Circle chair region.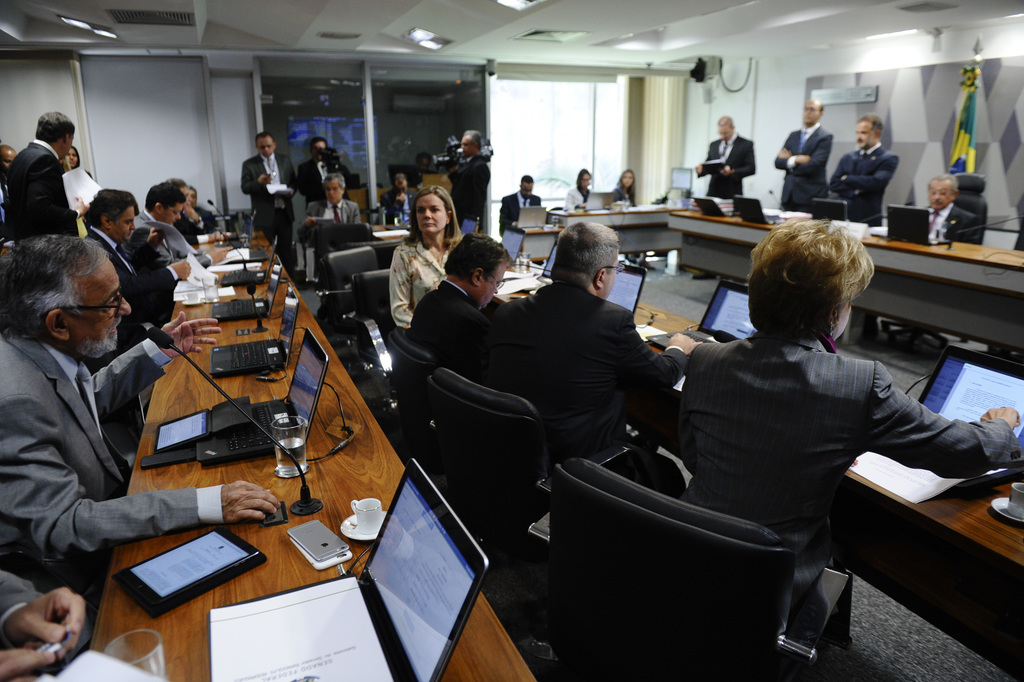
Region: bbox(879, 169, 991, 350).
